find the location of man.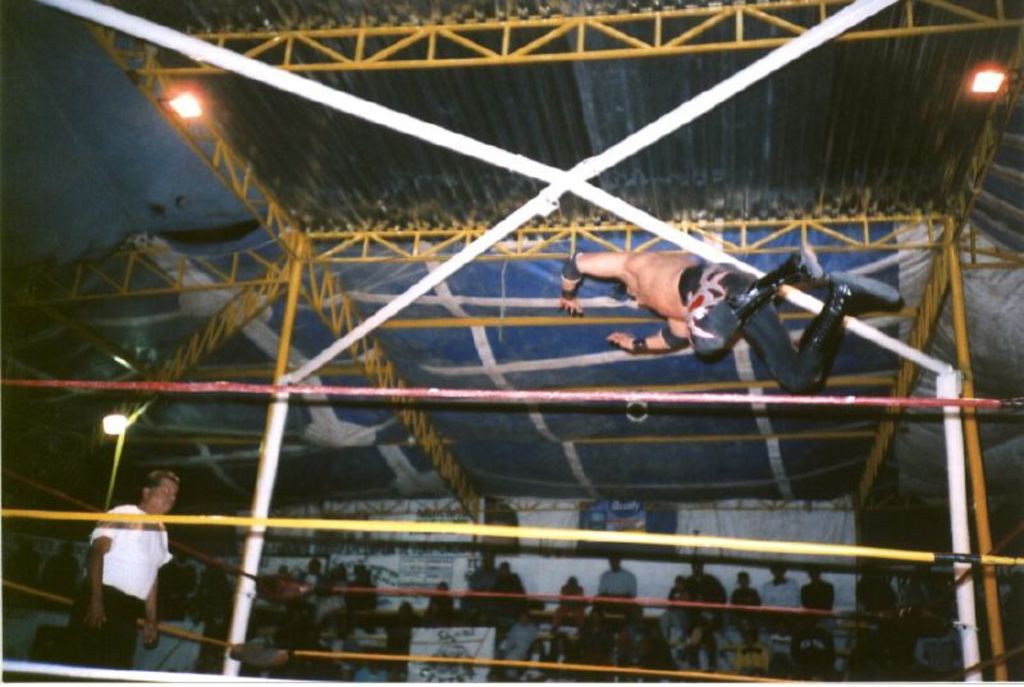
Location: box(70, 478, 182, 654).
